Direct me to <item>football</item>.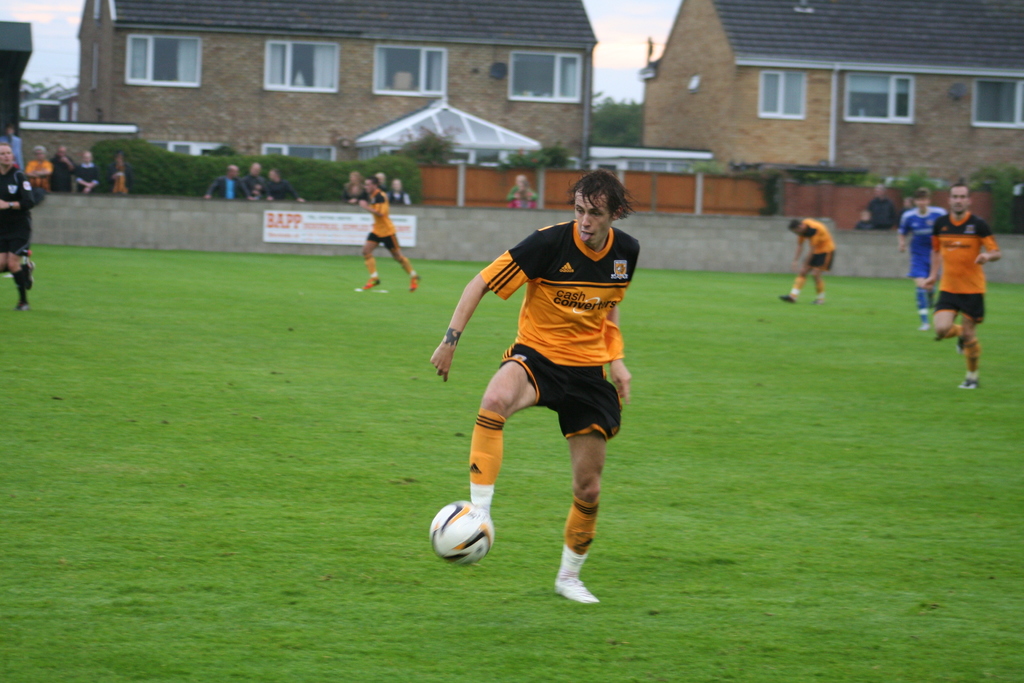
Direction: (left=428, top=500, right=496, bottom=568).
